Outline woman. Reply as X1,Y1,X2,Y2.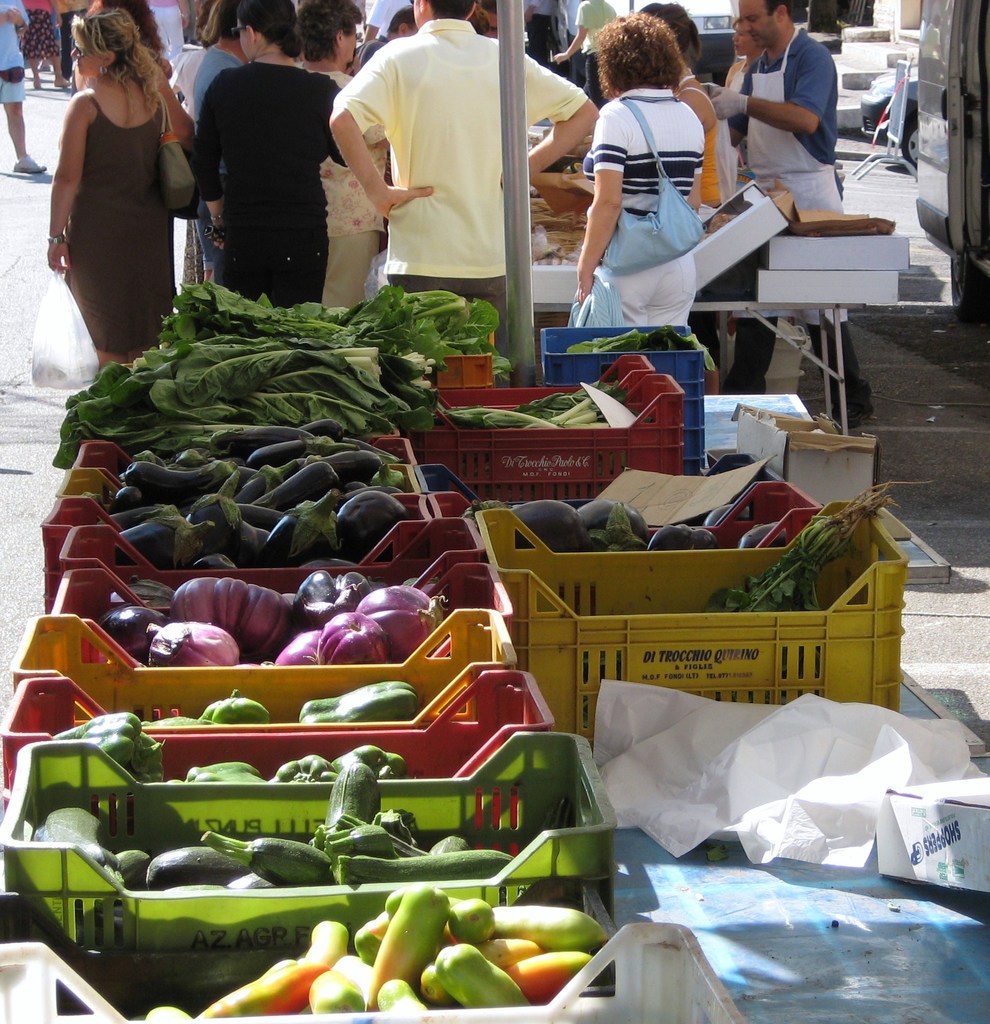
293,0,386,310.
